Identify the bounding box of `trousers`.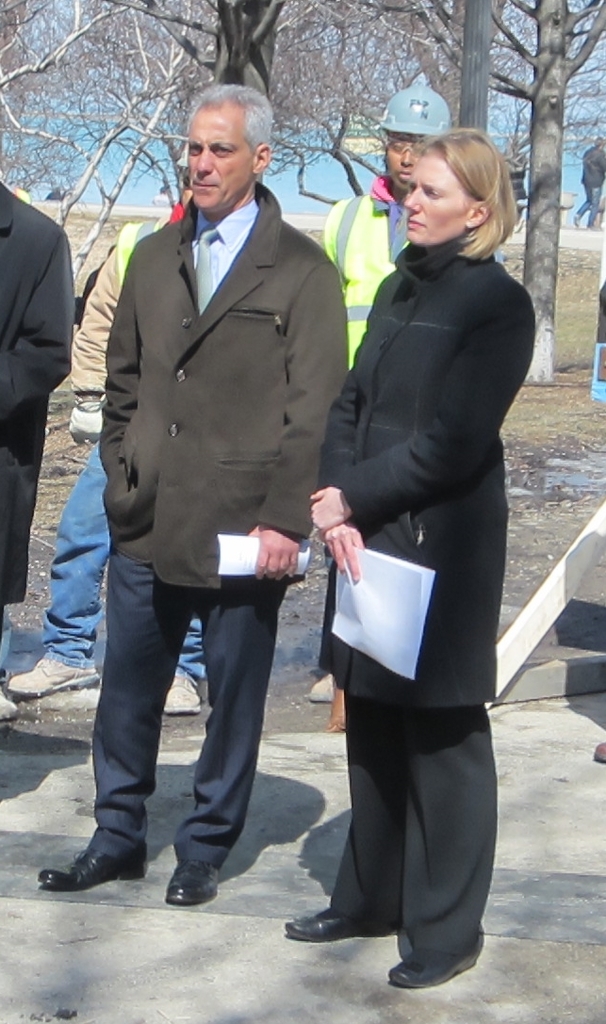
{"x1": 57, "y1": 560, "x2": 295, "y2": 882}.
